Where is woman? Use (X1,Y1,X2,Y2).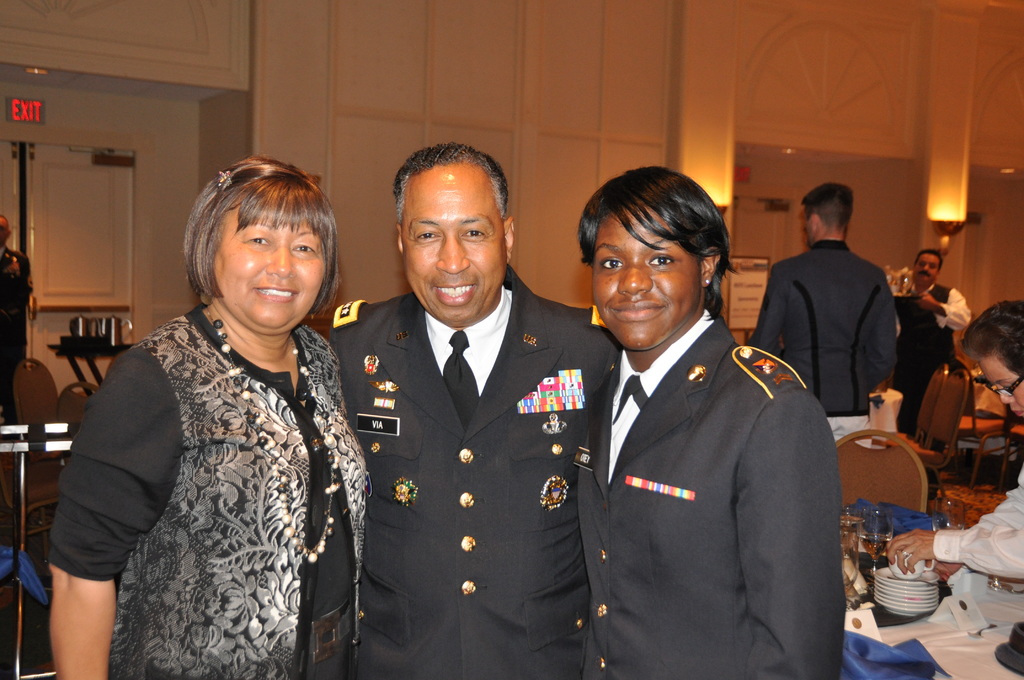
(581,165,842,679).
